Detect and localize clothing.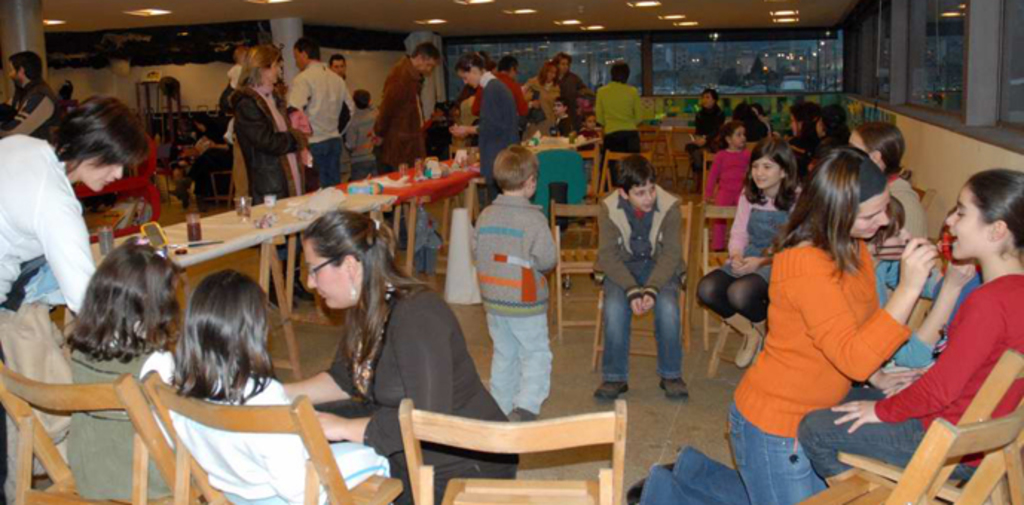
Localized at select_region(372, 58, 427, 254).
